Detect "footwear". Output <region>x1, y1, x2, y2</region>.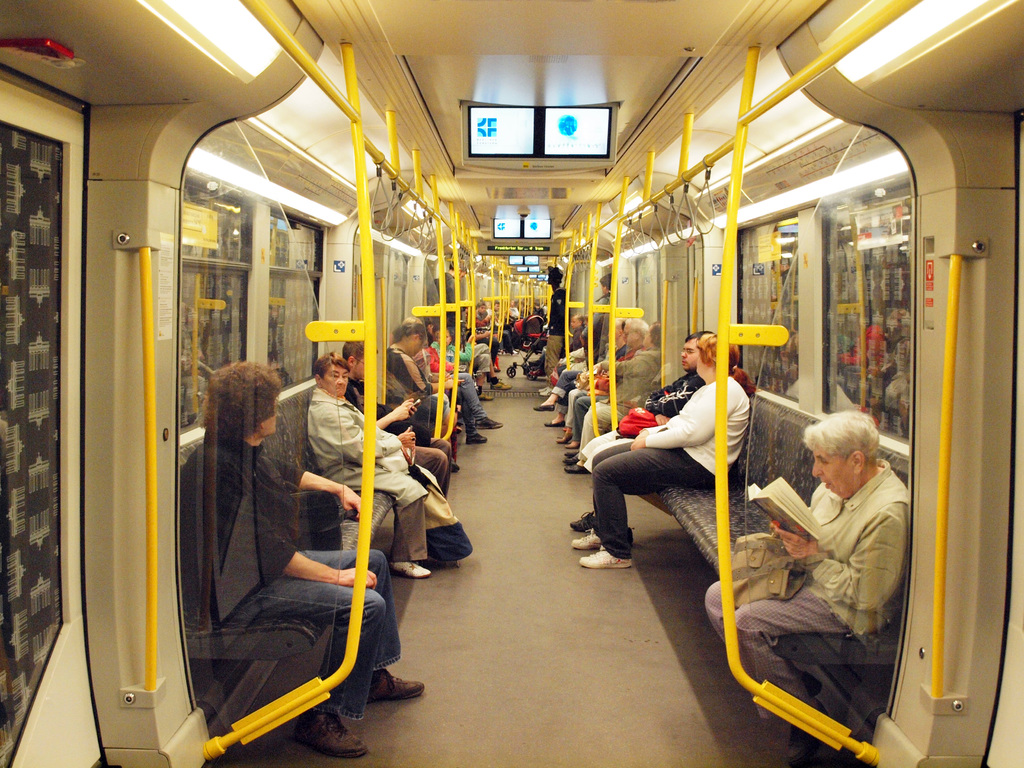
<region>365, 668, 424, 703</region>.
